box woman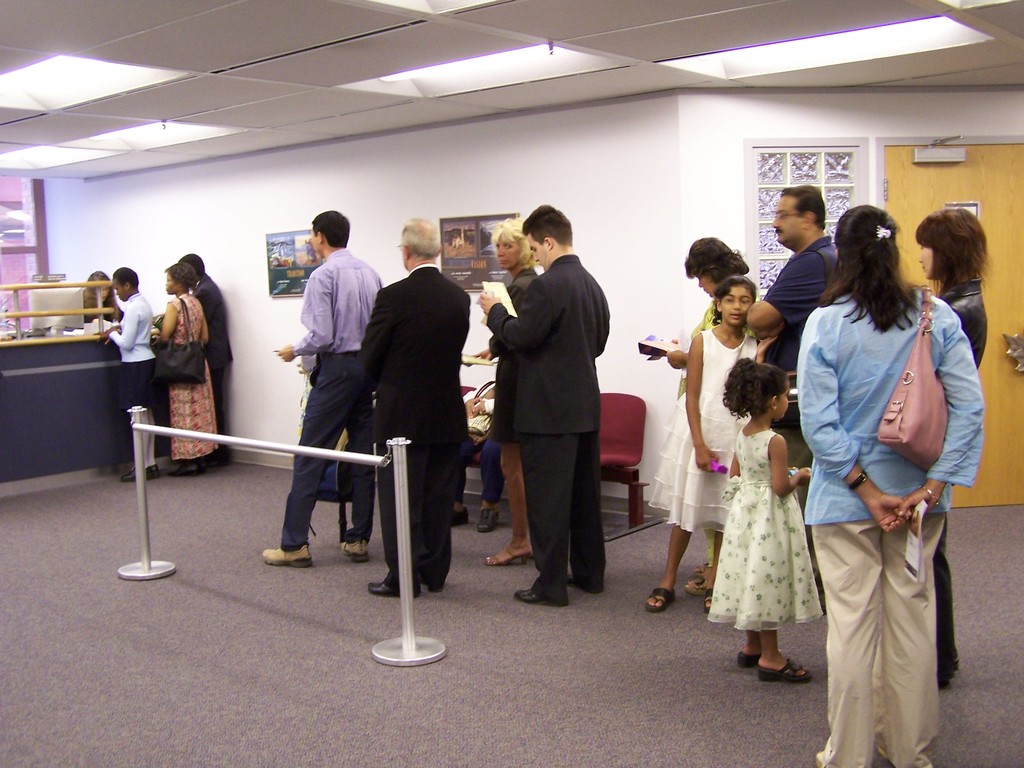
bbox(914, 206, 989, 691)
